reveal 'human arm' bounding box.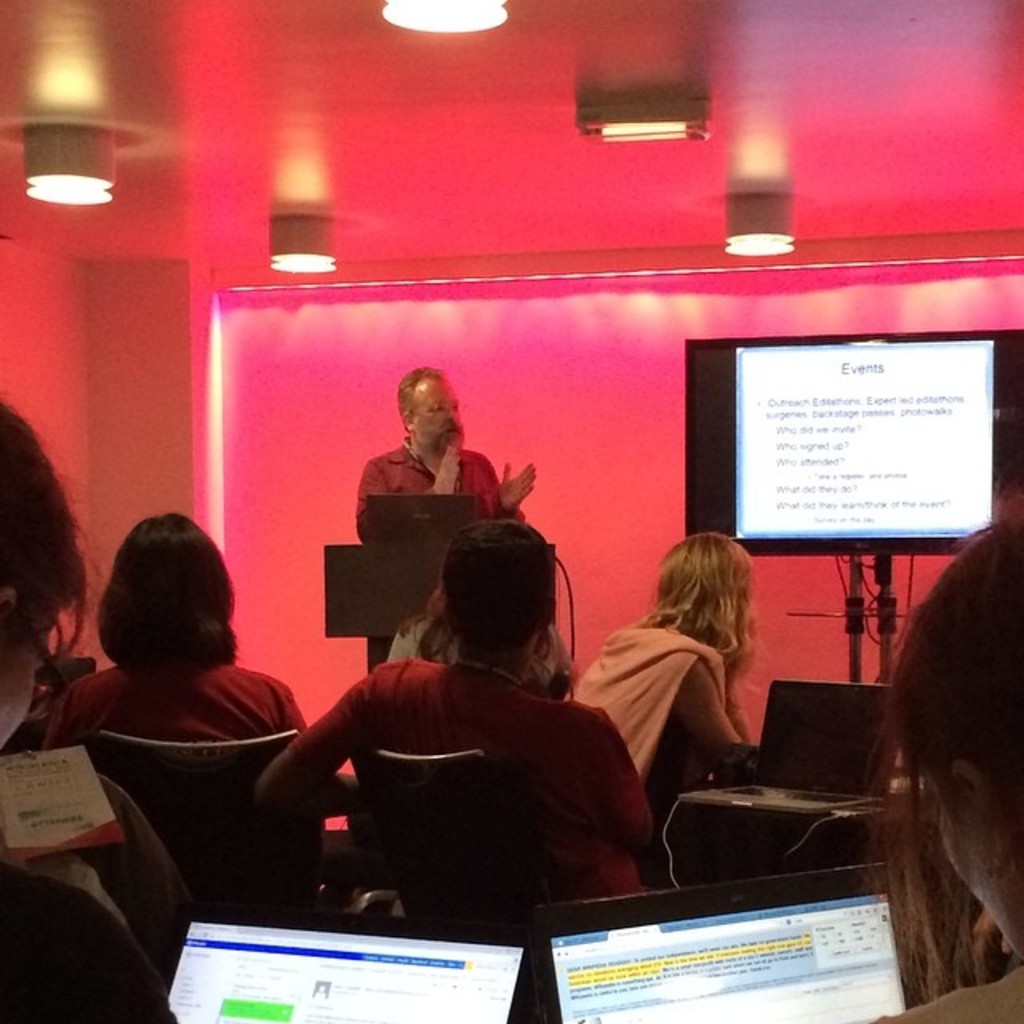
Revealed: x1=245 y1=707 x2=374 y2=853.
